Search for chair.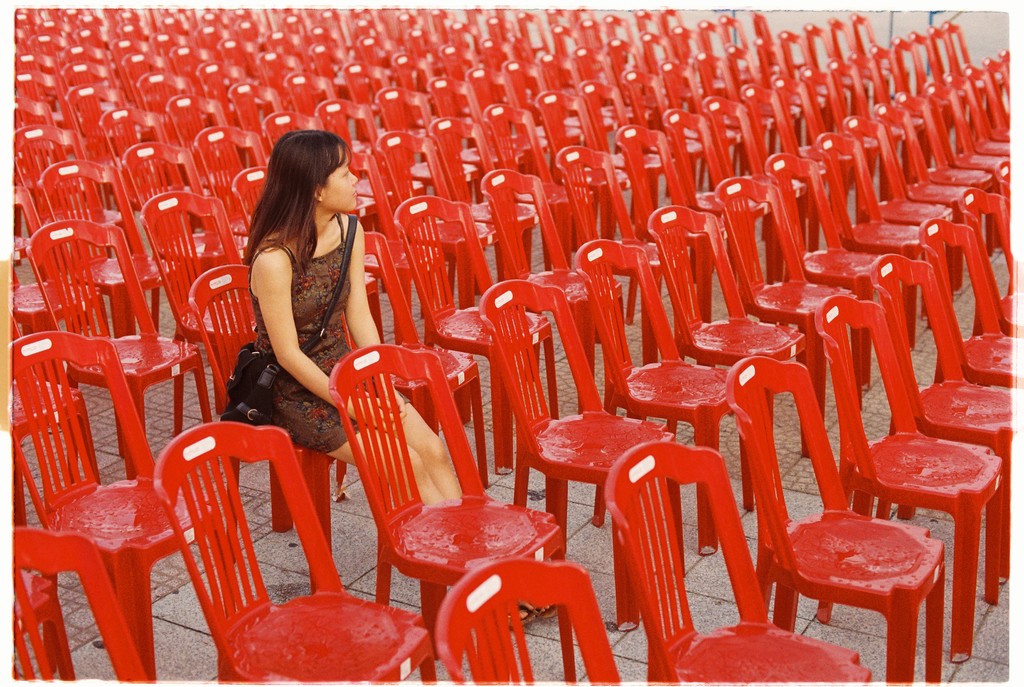
Found at {"x1": 433, "y1": 557, "x2": 623, "y2": 684}.
